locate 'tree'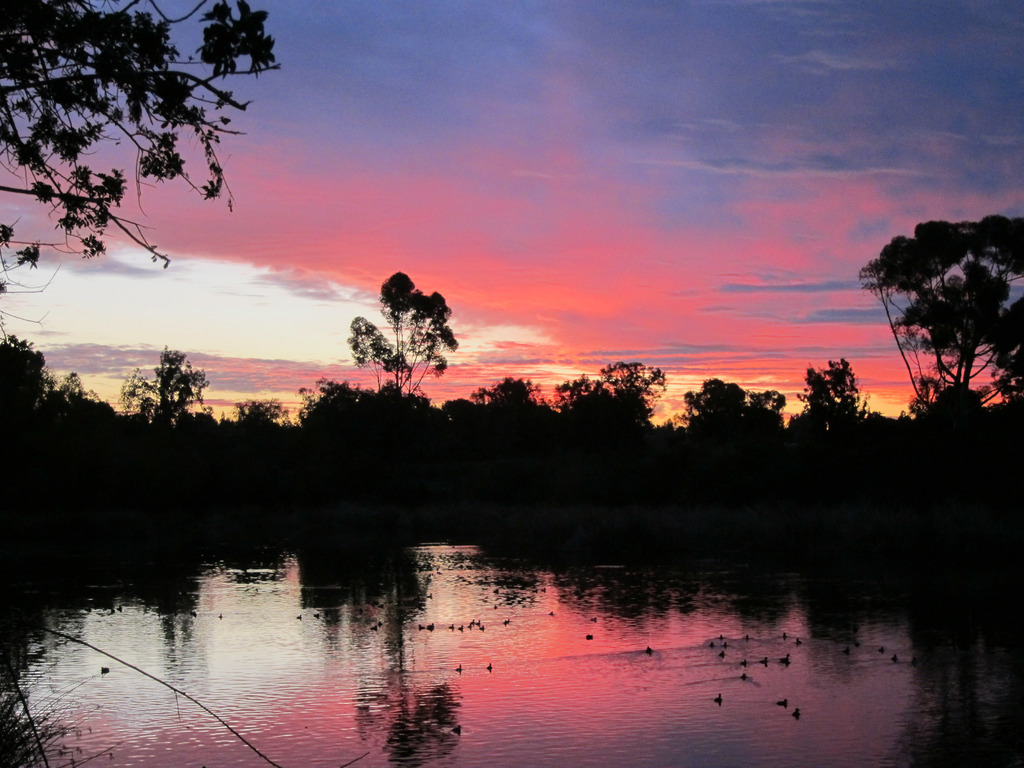
x1=548, y1=357, x2=668, y2=438
